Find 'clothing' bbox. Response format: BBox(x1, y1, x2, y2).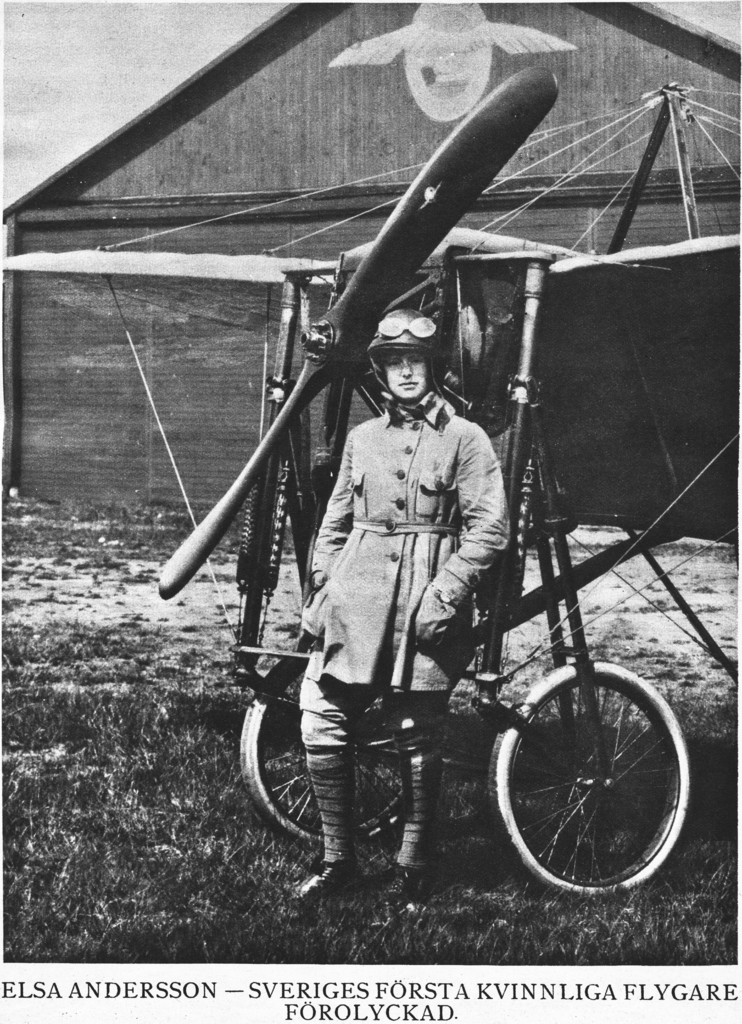
BBox(296, 356, 503, 721).
